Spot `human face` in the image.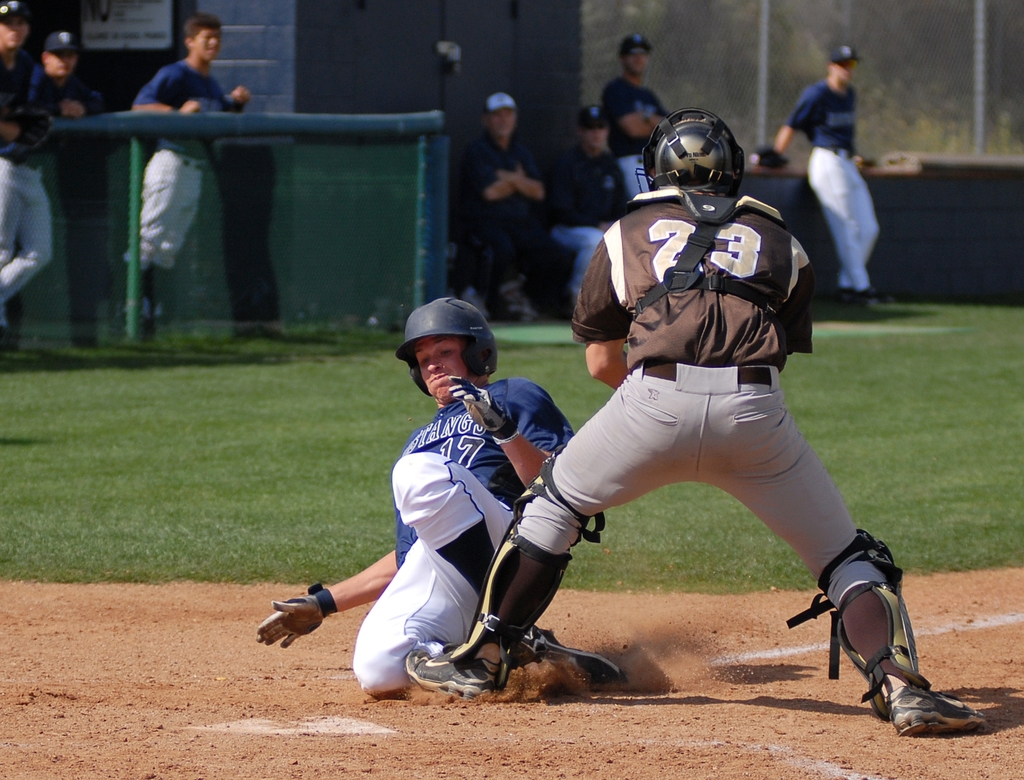
`human face` found at bbox=[192, 28, 225, 68].
